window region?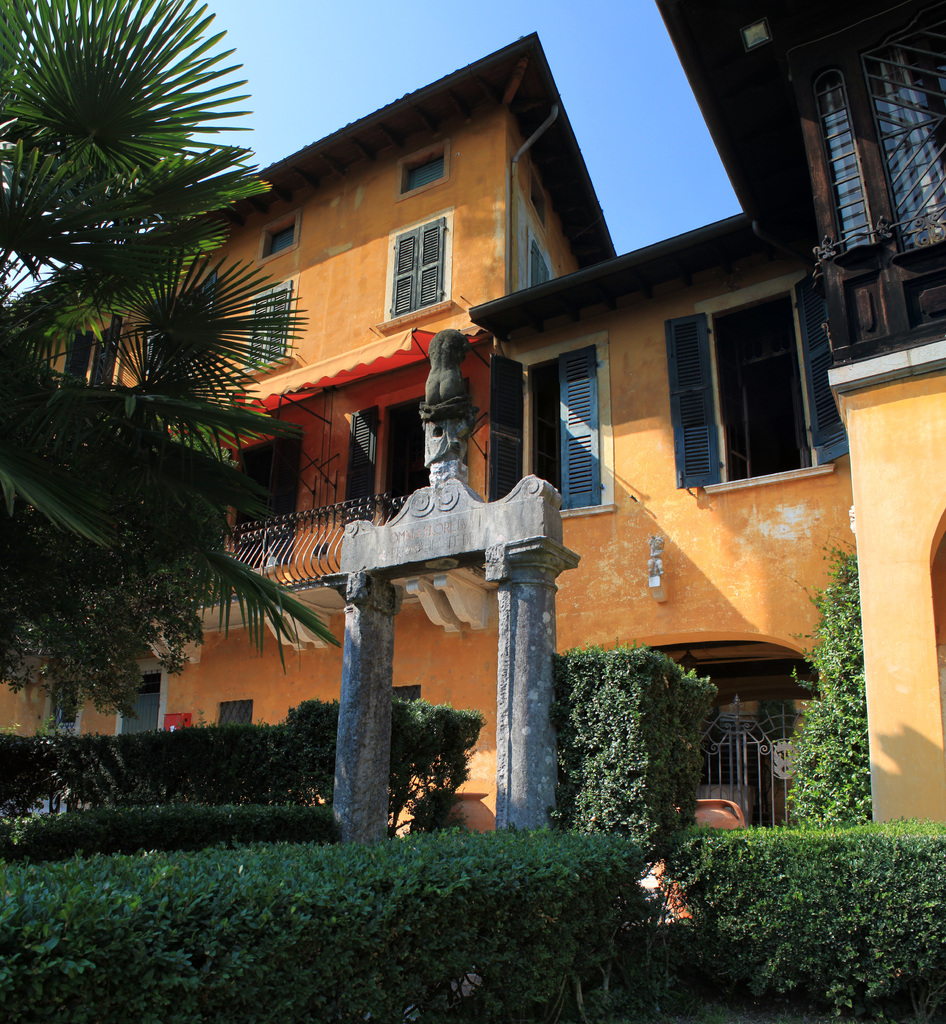
[left=216, top=703, right=252, bottom=727]
